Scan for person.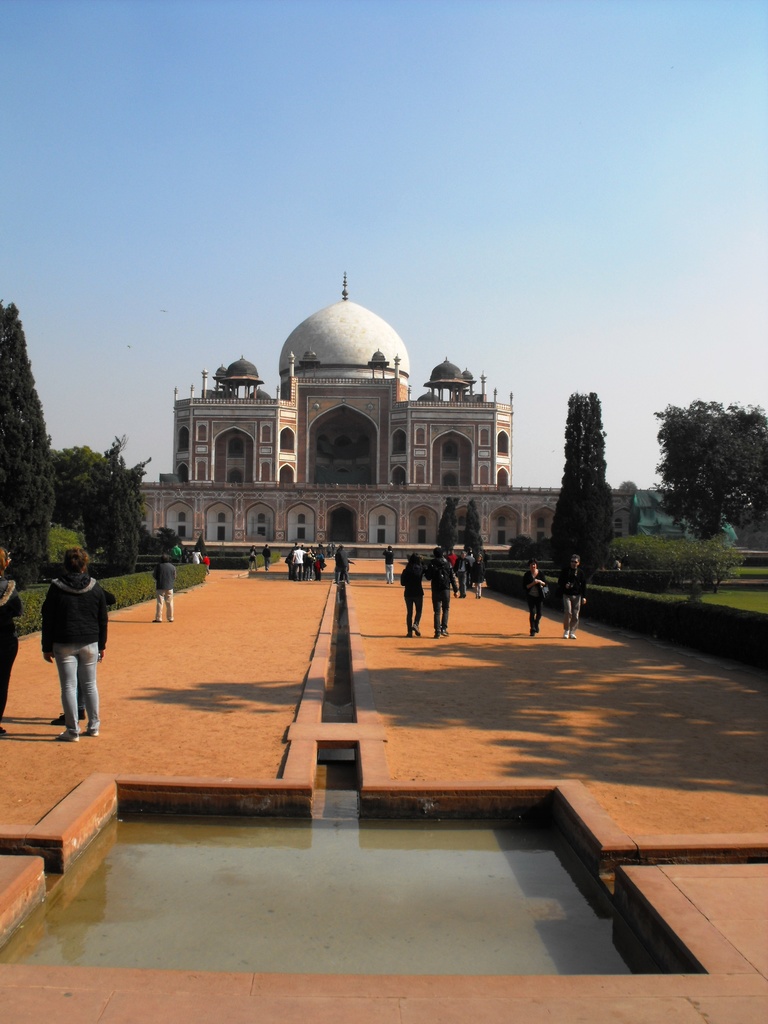
Scan result: crop(396, 550, 427, 637).
